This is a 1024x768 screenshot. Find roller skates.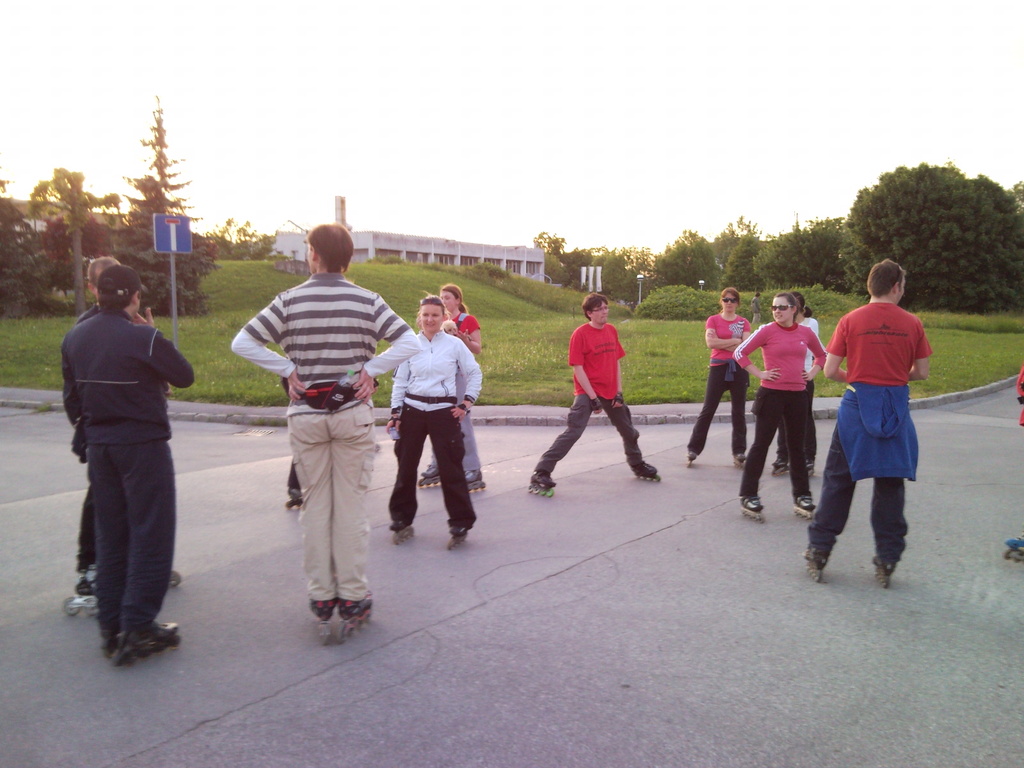
Bounding box: (left=630, top=461, right=659, bottom=483).
